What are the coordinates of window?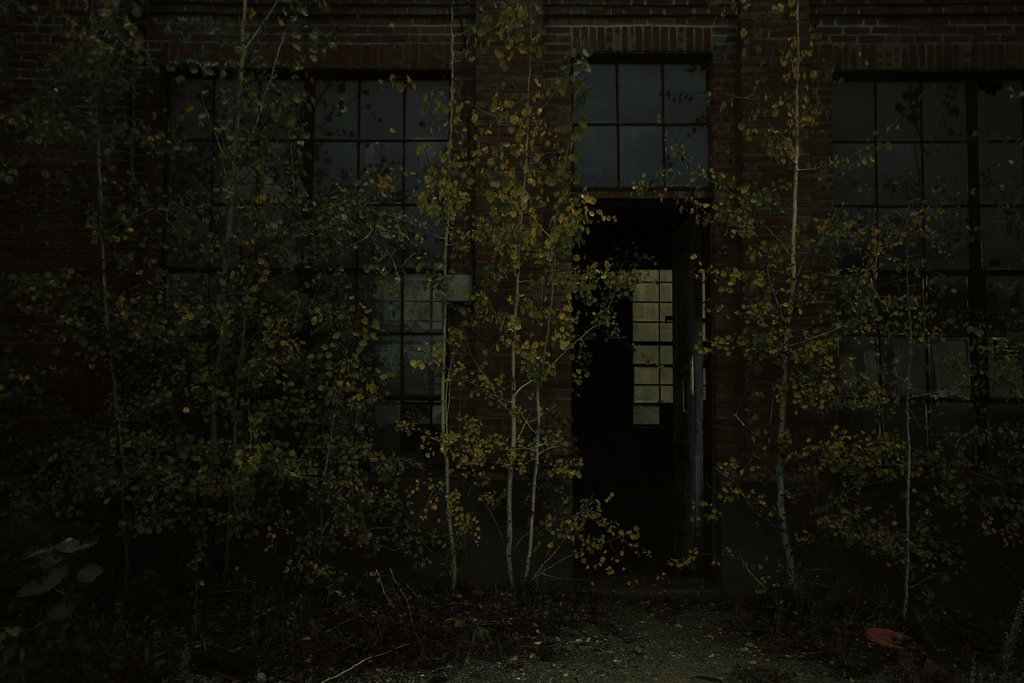
select_region(123, 47, 505, 263).
